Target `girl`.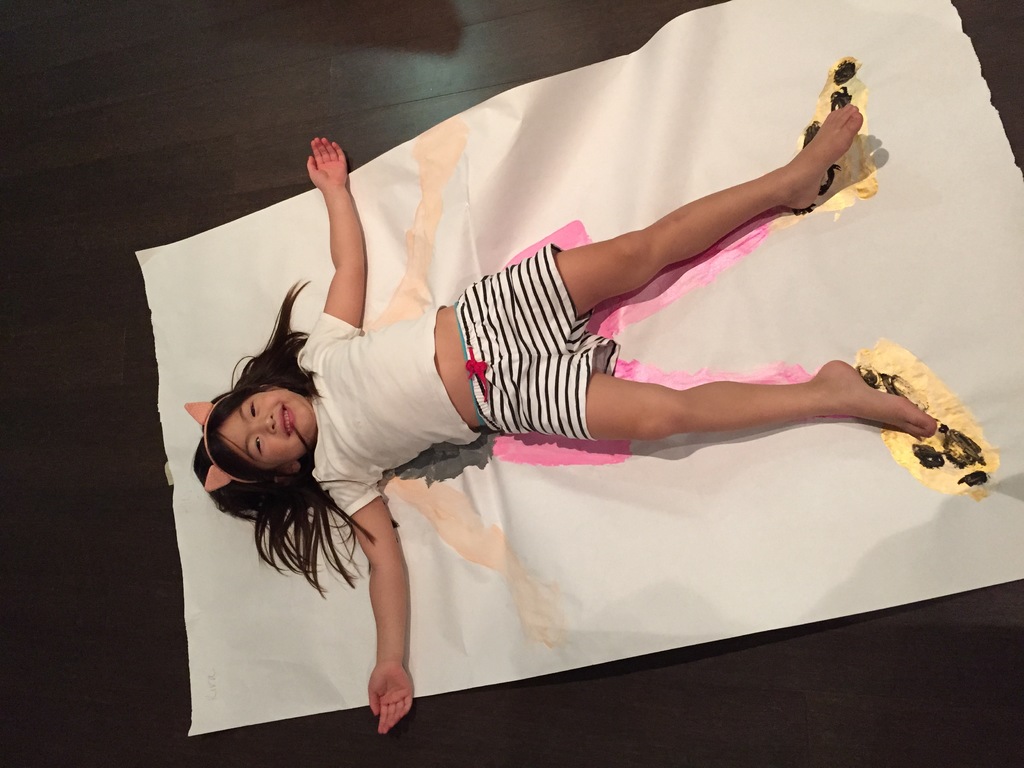
Target region: [left=191, top=95, right=939, bottom=735].
